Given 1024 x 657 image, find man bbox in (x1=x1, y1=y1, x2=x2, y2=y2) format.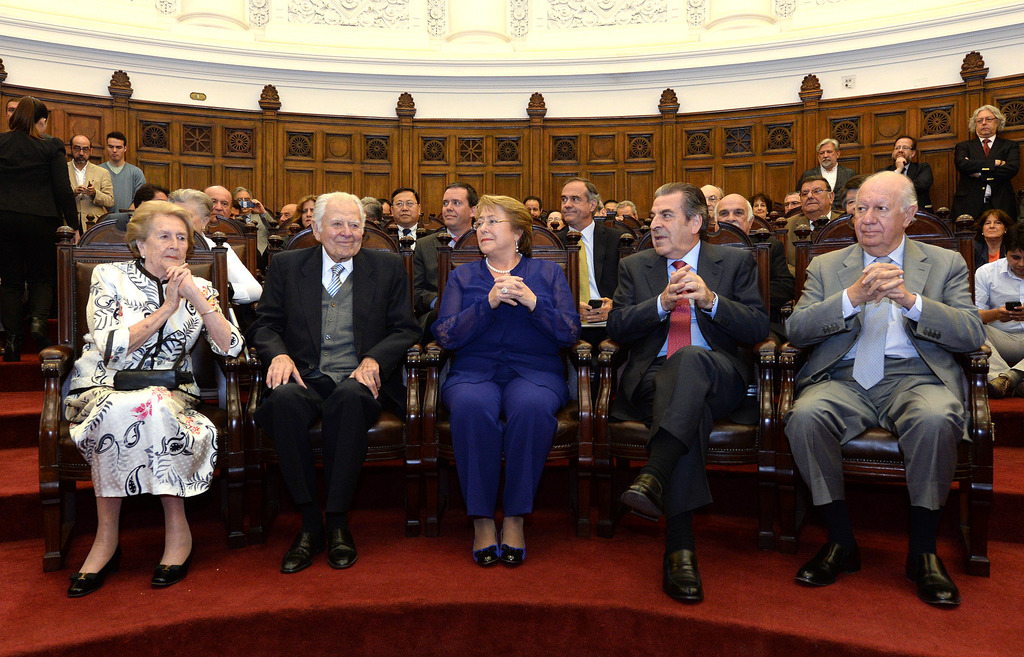
(x1=698, y1=180, x2=724, y2=230).
